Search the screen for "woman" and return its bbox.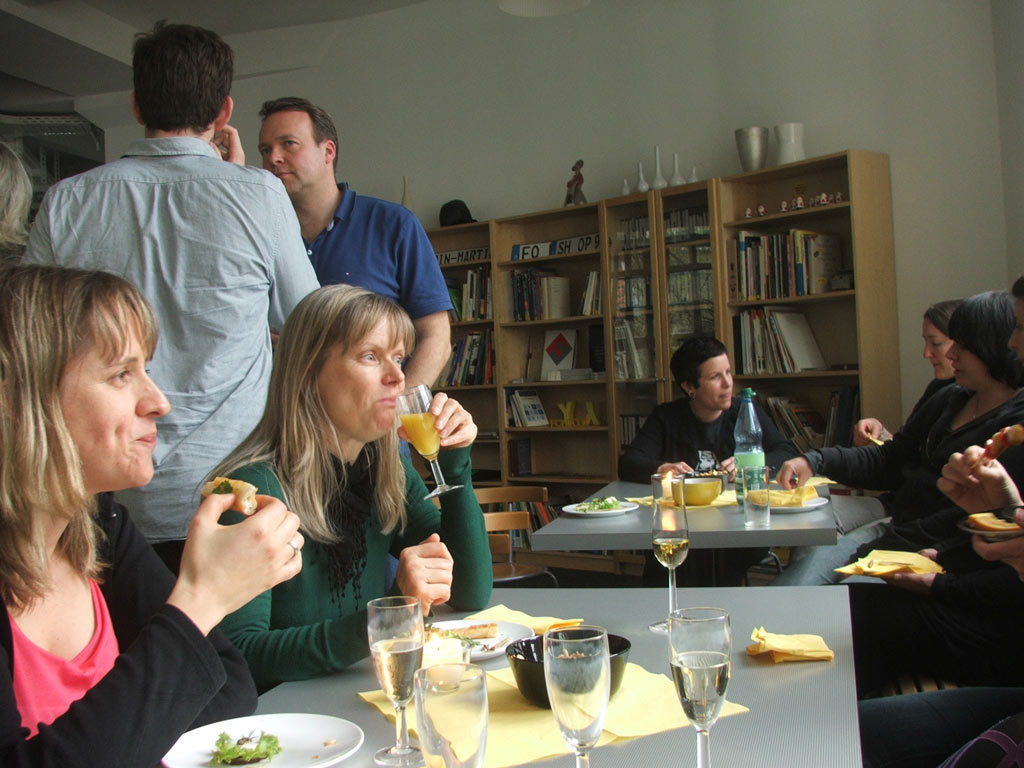
Found: [x1=0, y1=135, x2=28, y2=271].
